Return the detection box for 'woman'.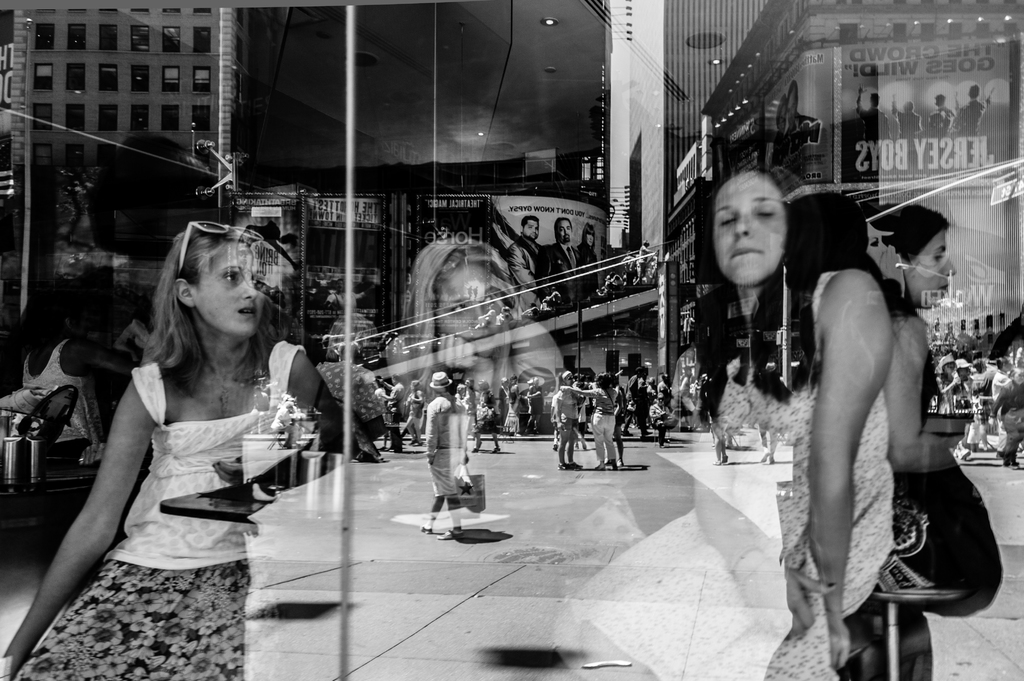
378:230:640:582.
